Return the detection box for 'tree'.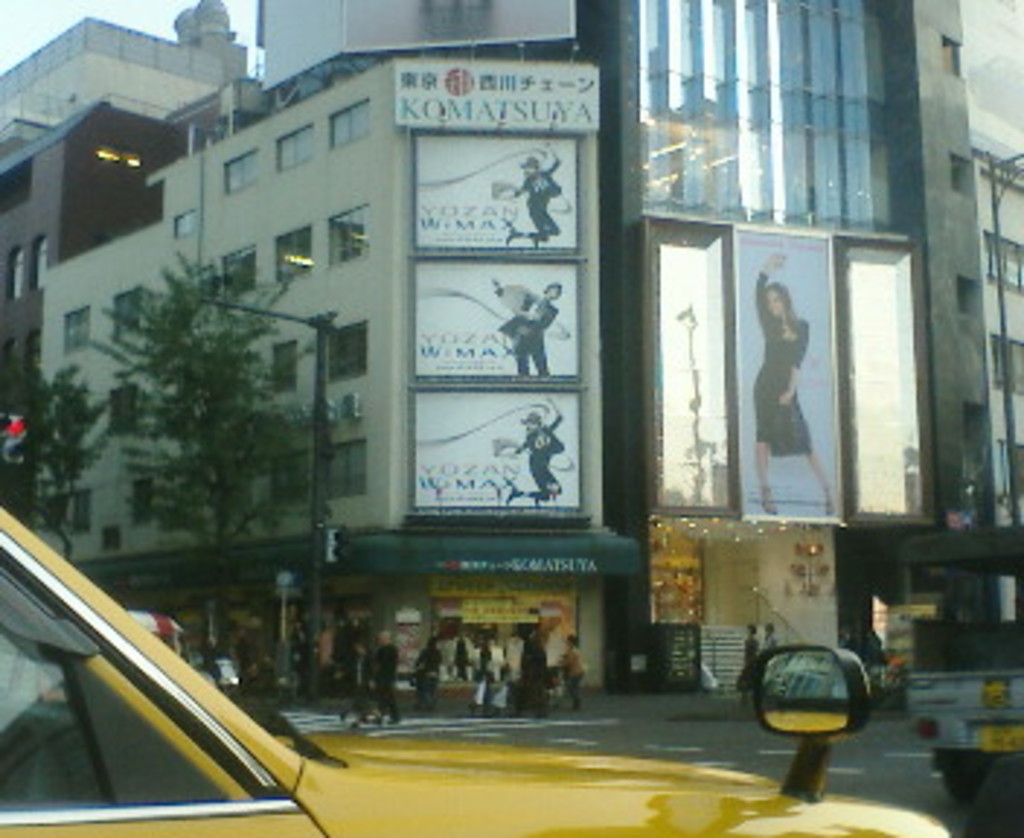
x1=102, y1=244, x2=326, y2=684.
